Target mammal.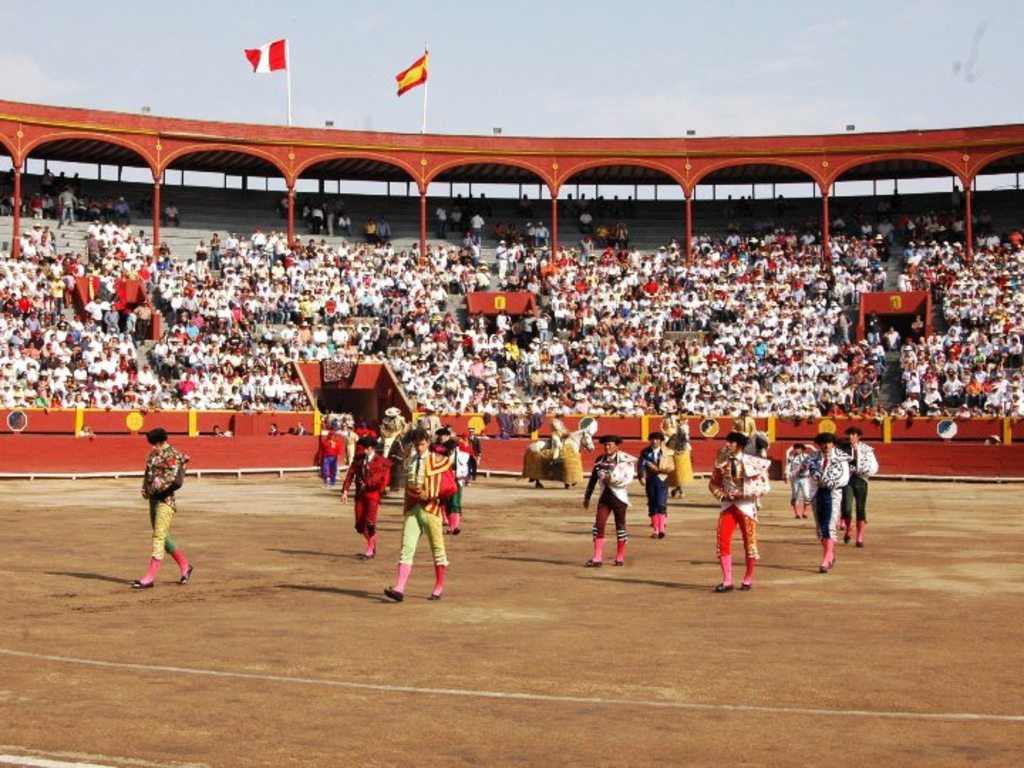
Target region: (707,430,768,590).
